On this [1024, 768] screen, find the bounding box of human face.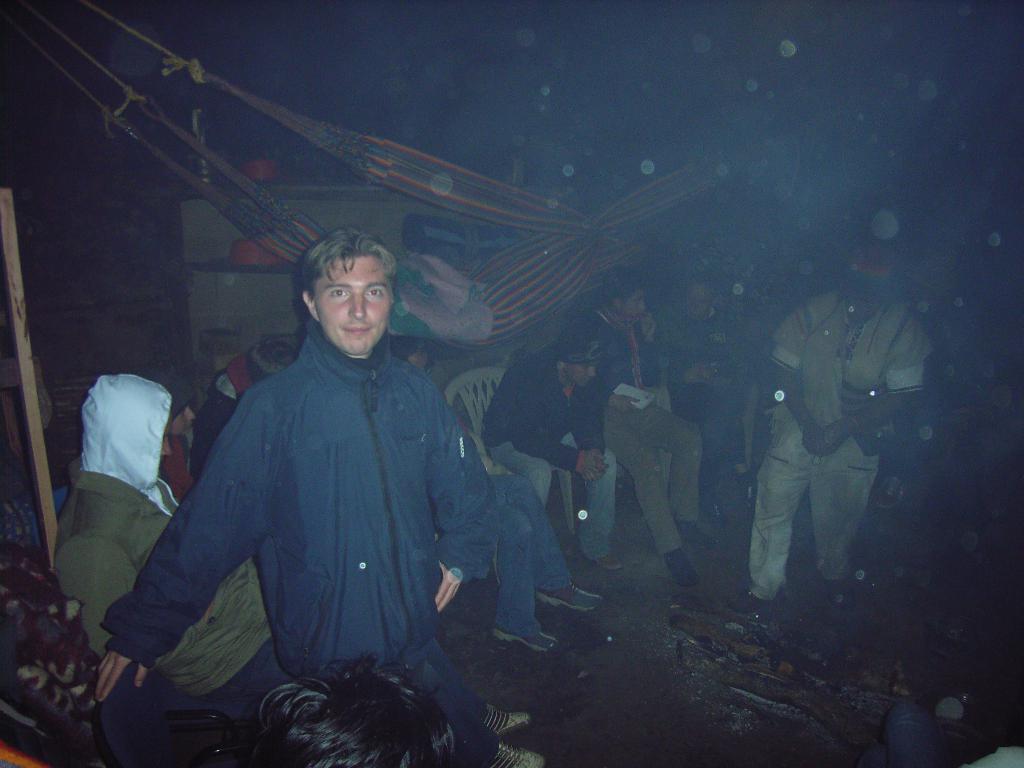
Bounding box: [left=621, top=291, right=647, bottom=317].
